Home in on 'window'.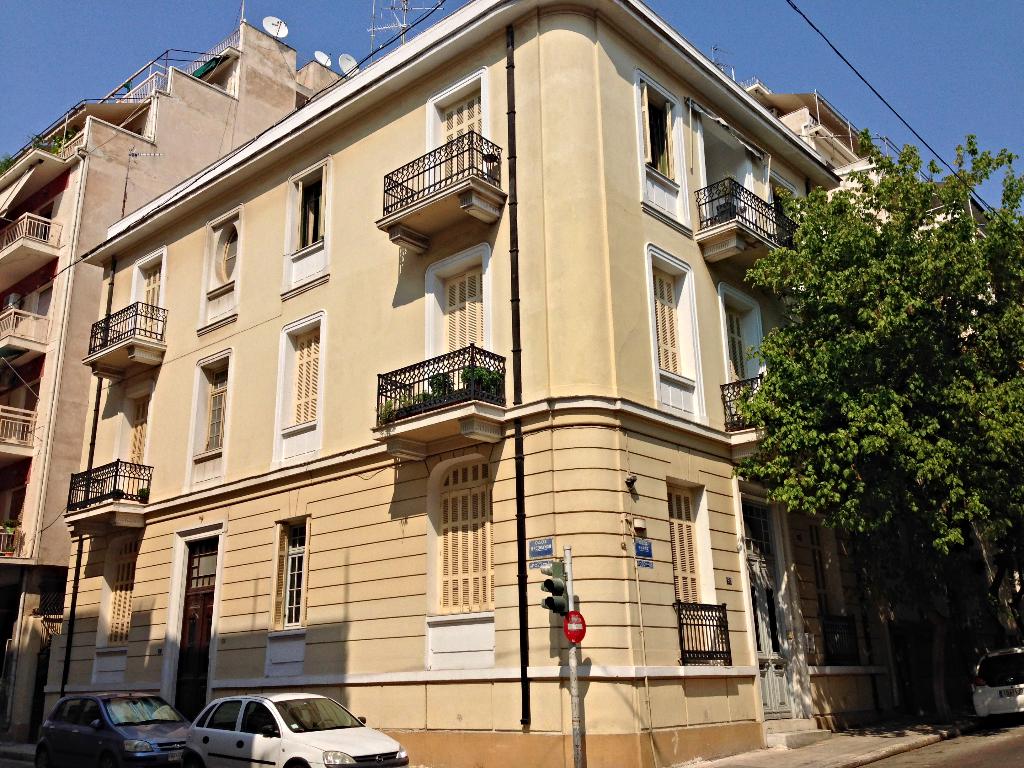
Homed in at (424, 241, 505, 387).
